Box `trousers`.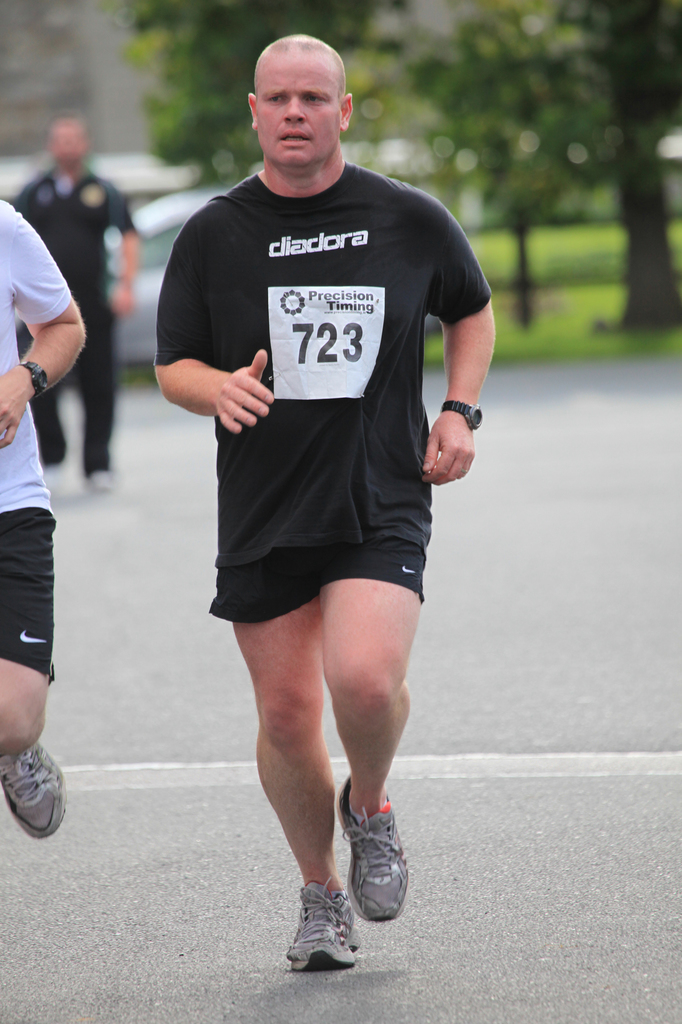
(left=17, top=281, right=113, bottom=472).
